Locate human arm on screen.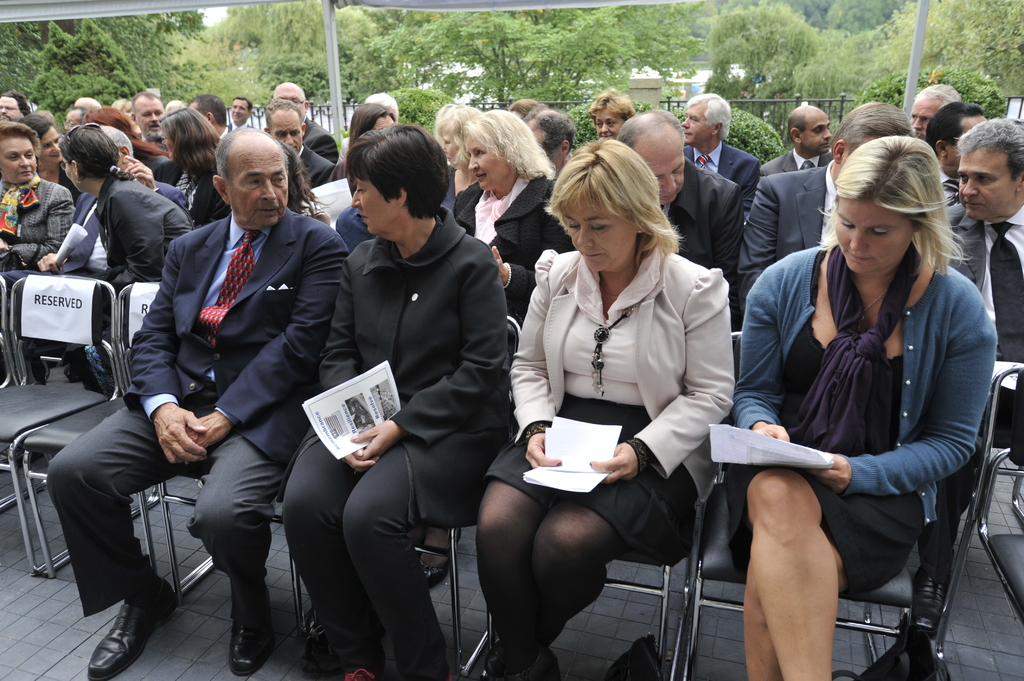
On screen at [left=724, top=259, right=796, bottom=449].
